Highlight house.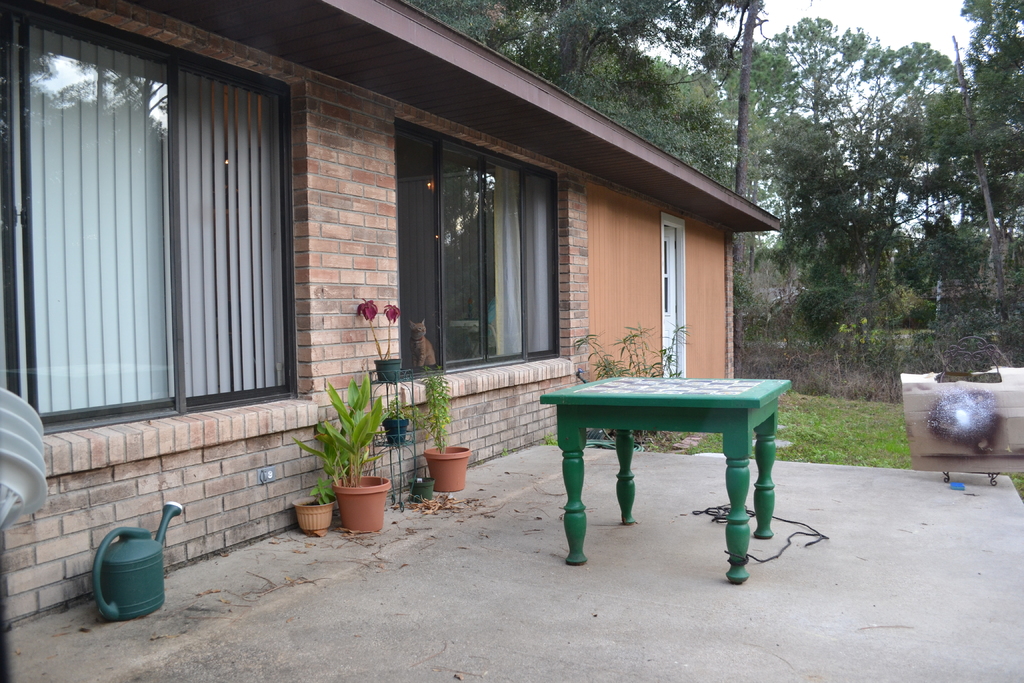
Highlighted region: {"left": 53, "top": 13, "right": 788, "bottom": 554}.
